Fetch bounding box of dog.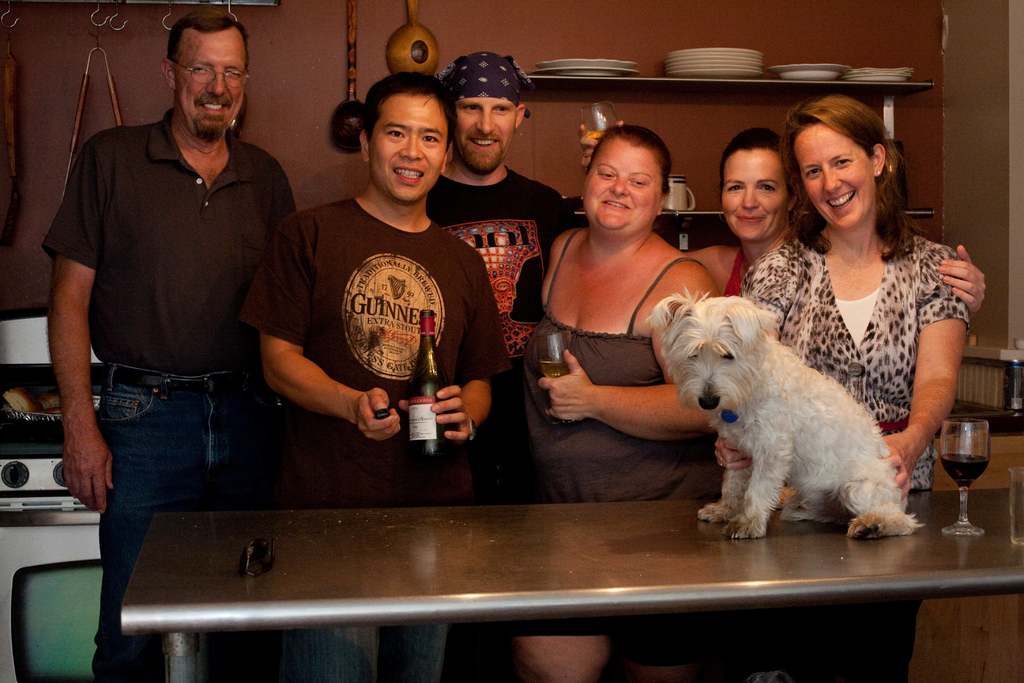
Bbox: {"left": 643, "top": 286, "right": 928, "bottom": 541}.
